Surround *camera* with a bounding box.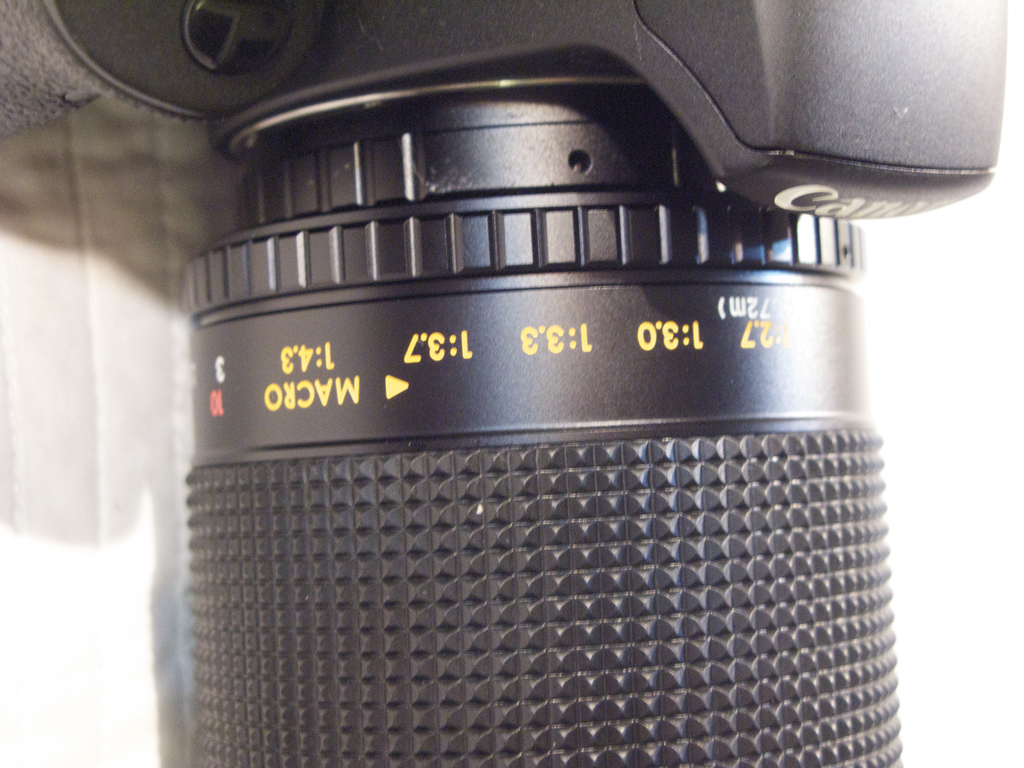
box=[0, 0, 1012, 767].
